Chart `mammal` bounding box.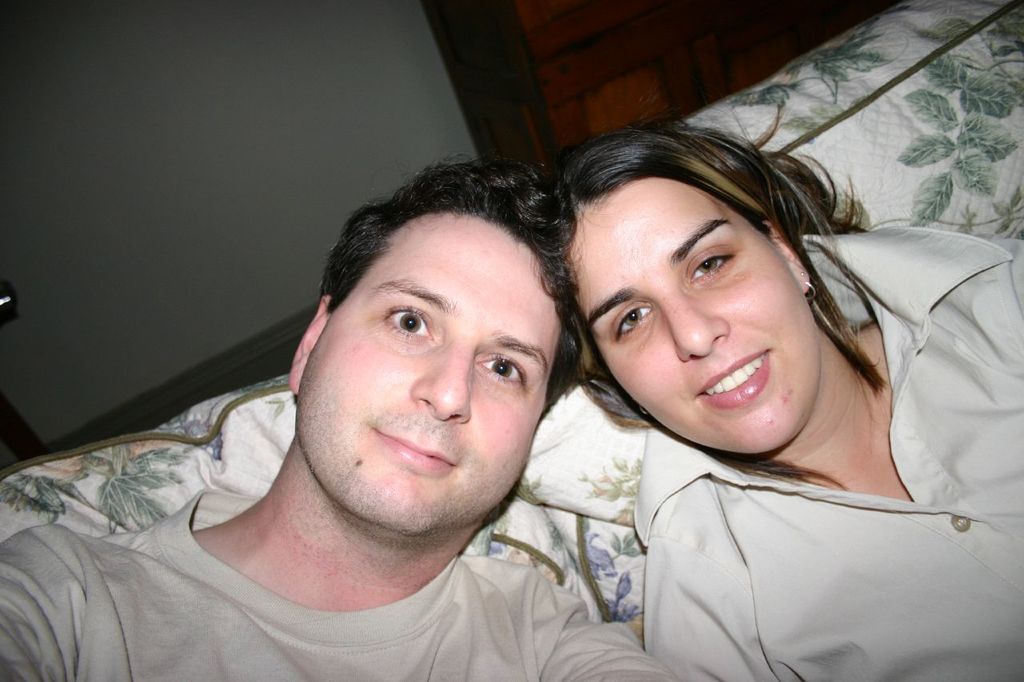
Charted: bbox=[506, 79, 1007, 676].
